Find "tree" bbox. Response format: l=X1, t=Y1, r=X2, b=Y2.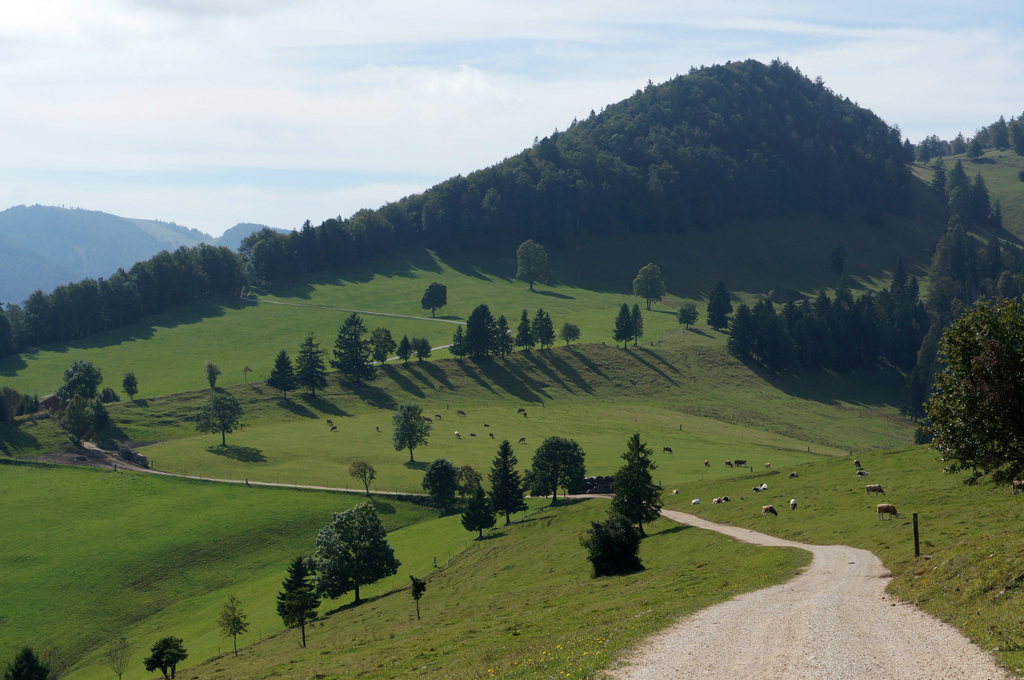
l=61, t=393, r=108, b=436.
